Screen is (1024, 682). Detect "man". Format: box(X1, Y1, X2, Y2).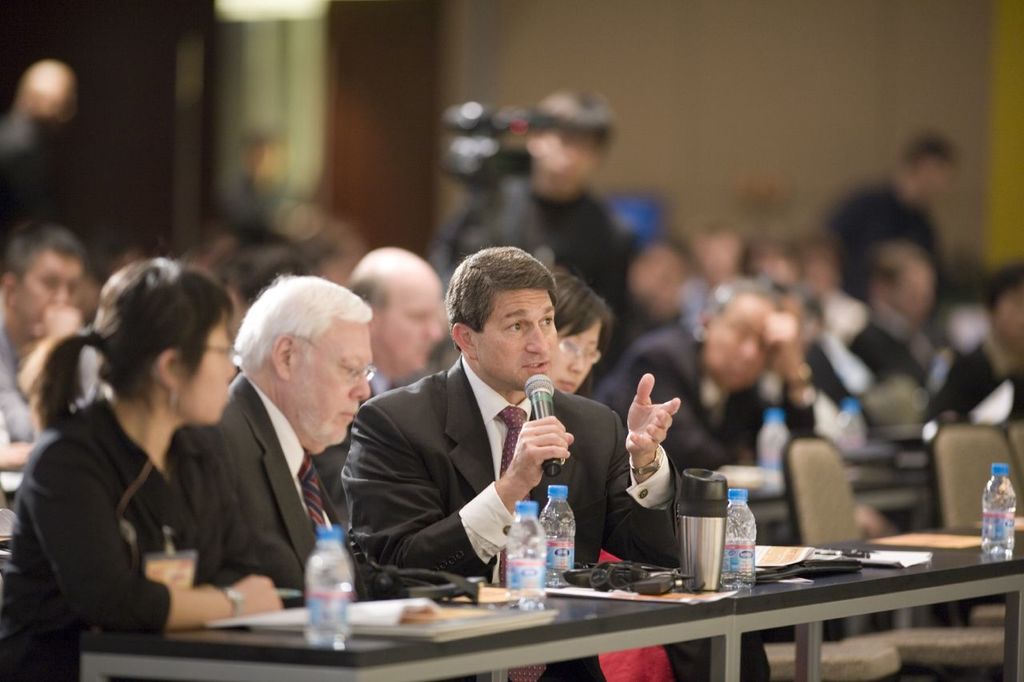
box(212, 273, 431, 586).
